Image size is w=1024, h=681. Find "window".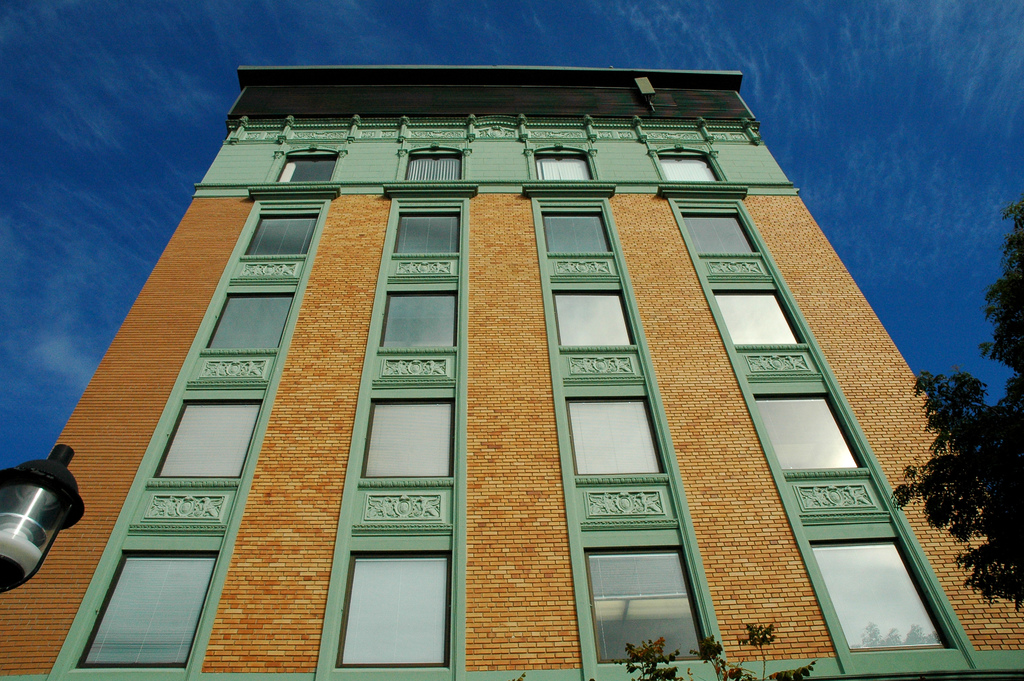
x1=362, y1=402, x2=454, y2=480.
